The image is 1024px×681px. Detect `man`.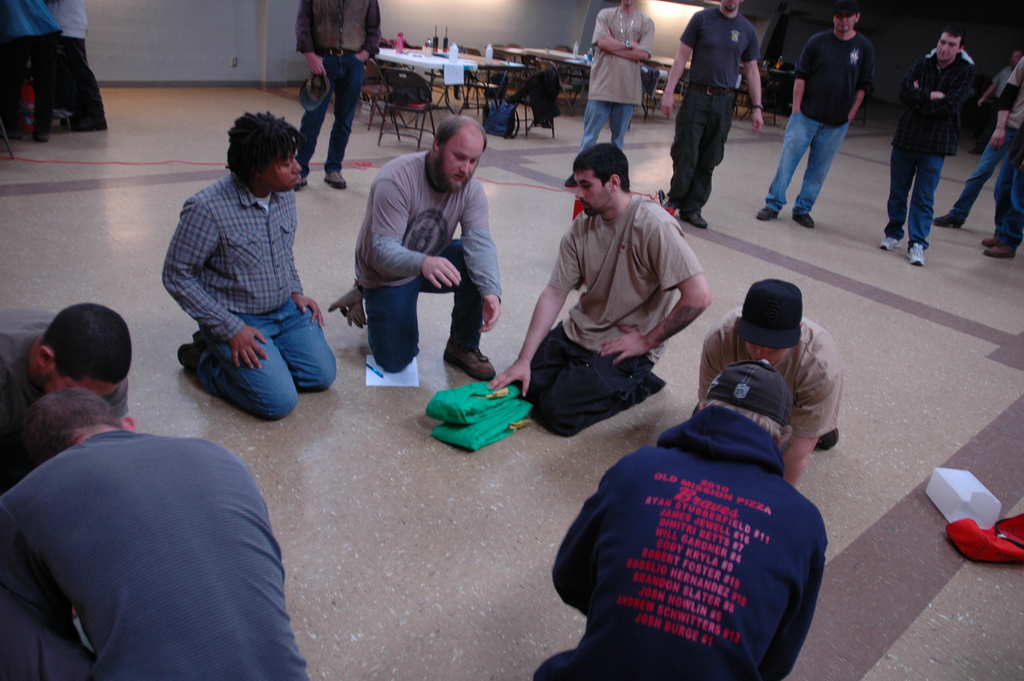
Detection: box=[0, 387, 311, 680].
